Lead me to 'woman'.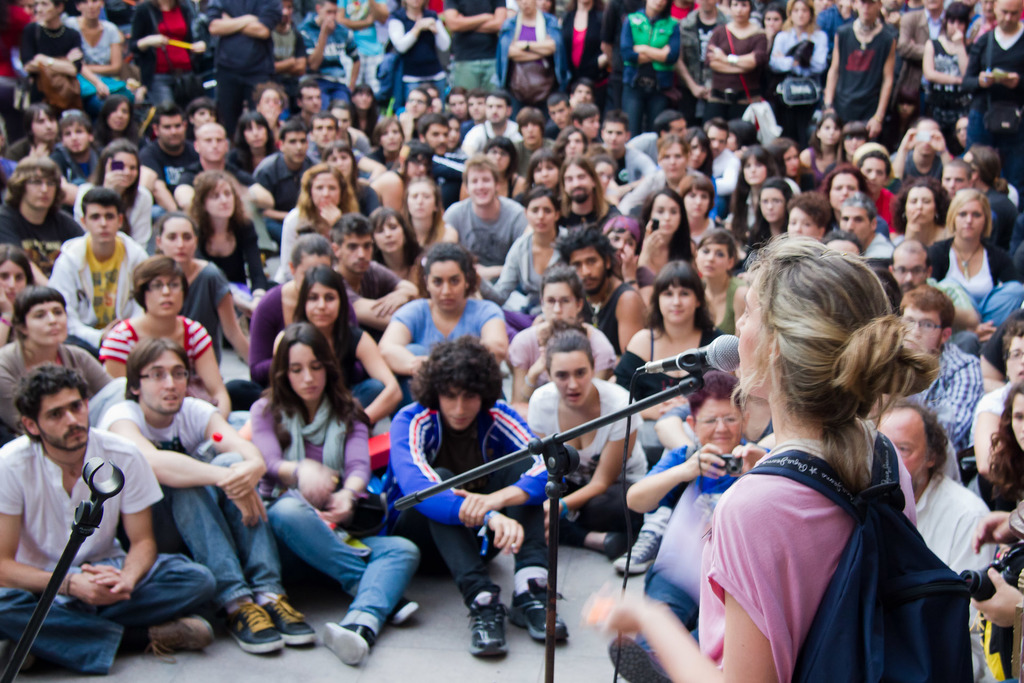
Lead to detection(511, 268, 616, 406).
